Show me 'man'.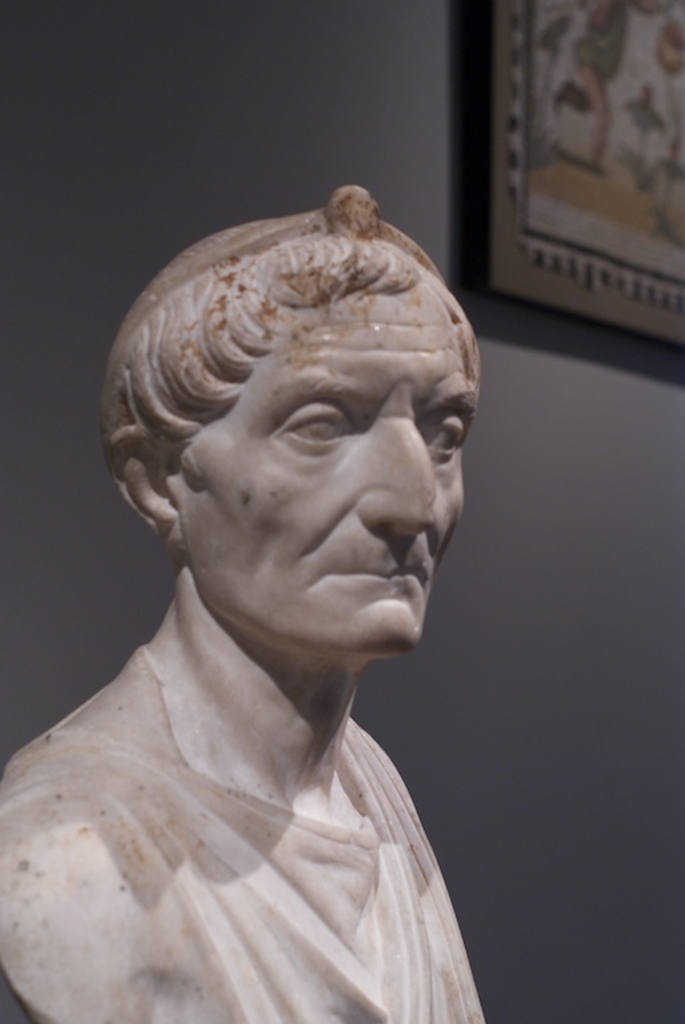
'man' is here: [left=3, top=161, right=541, bottom=996].
